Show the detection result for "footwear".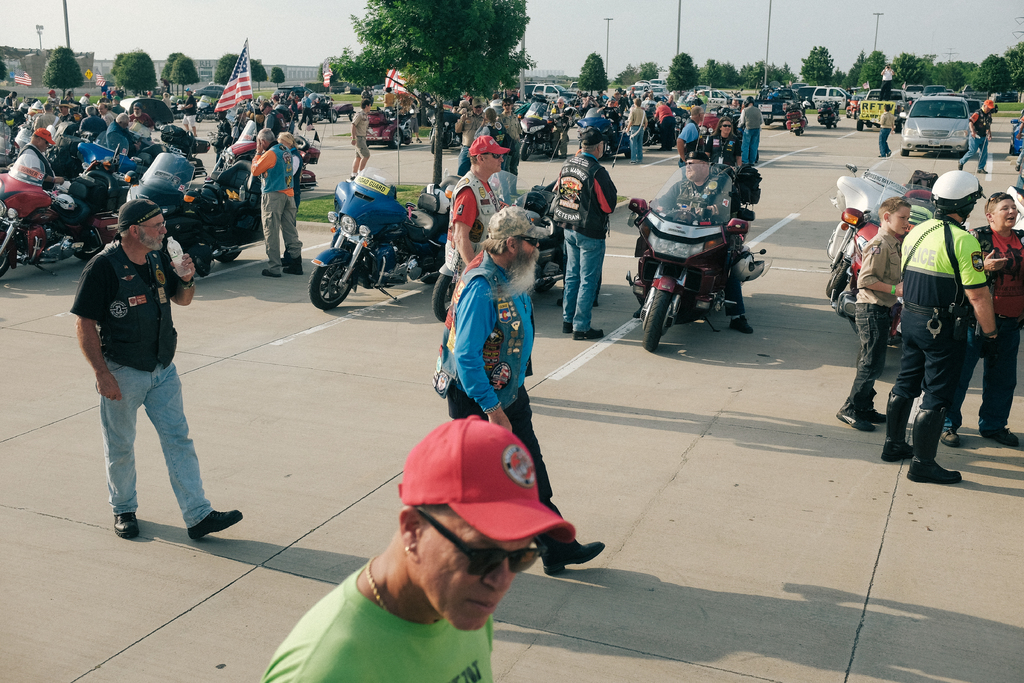
select_region(186, 507, 243, 540).
